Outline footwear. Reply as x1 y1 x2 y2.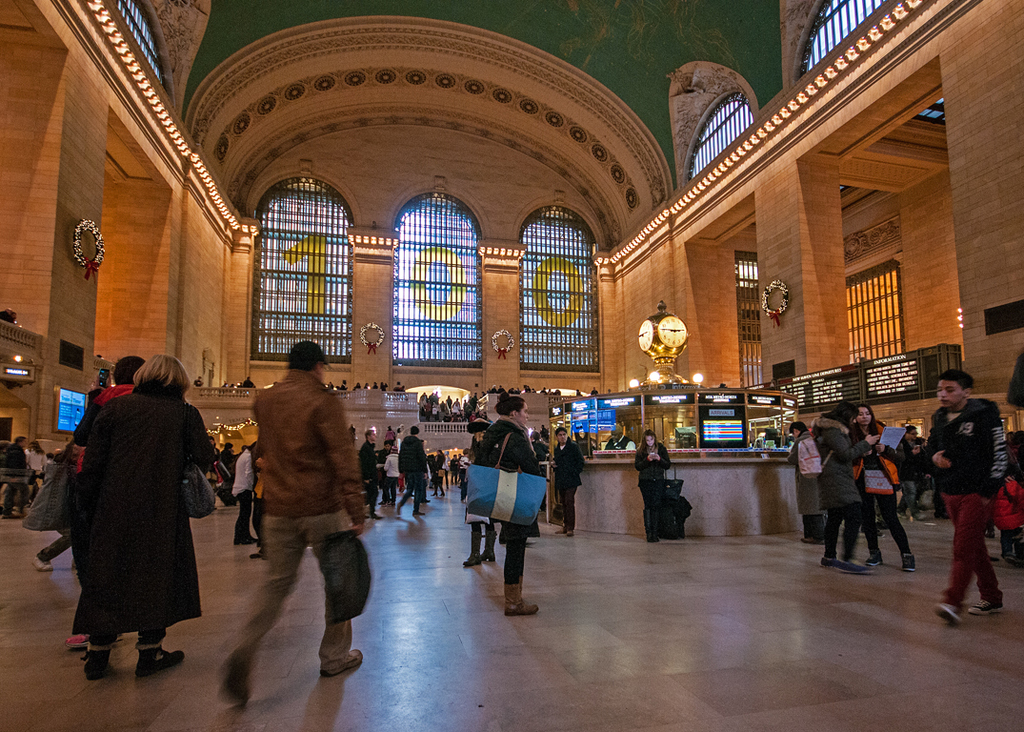
412 510 427 518.
